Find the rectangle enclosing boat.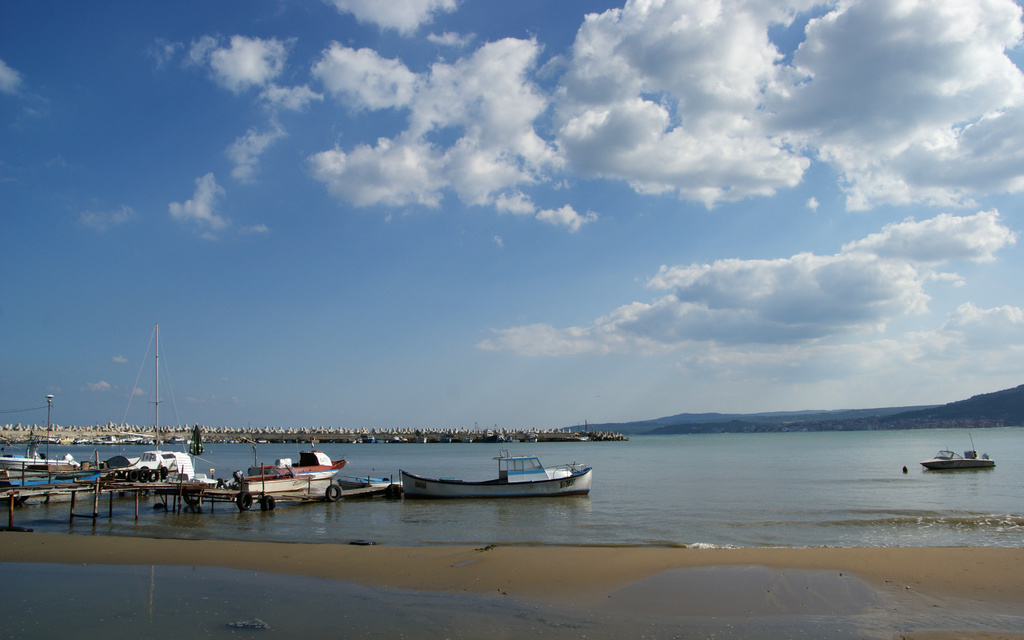
BBox(365, 446, 612, 509).
